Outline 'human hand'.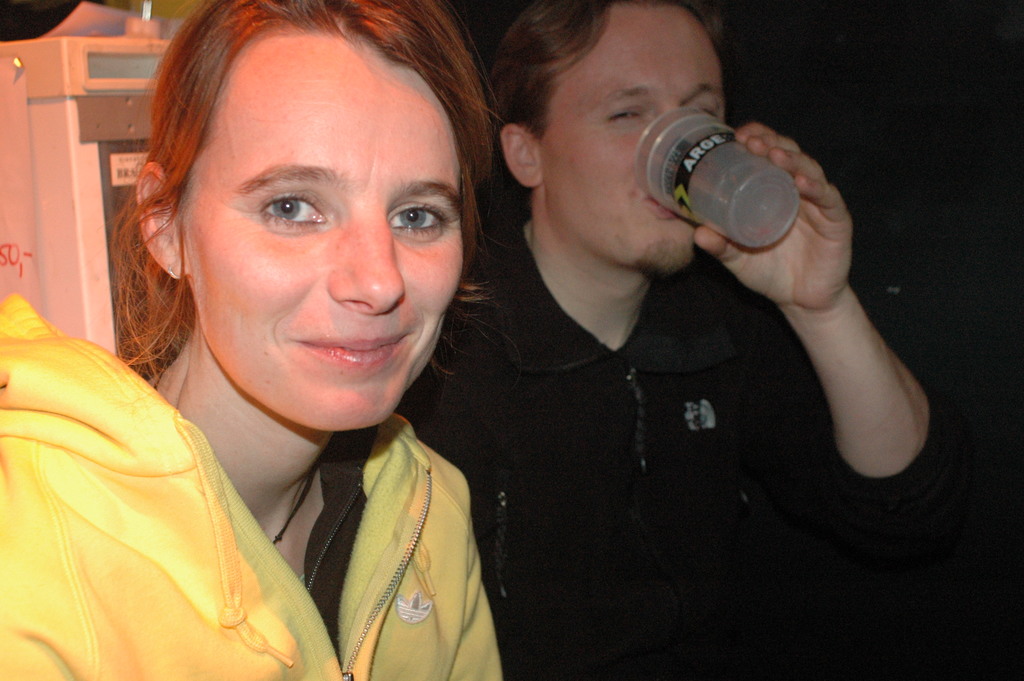
Outline: 0/368/10/393.
